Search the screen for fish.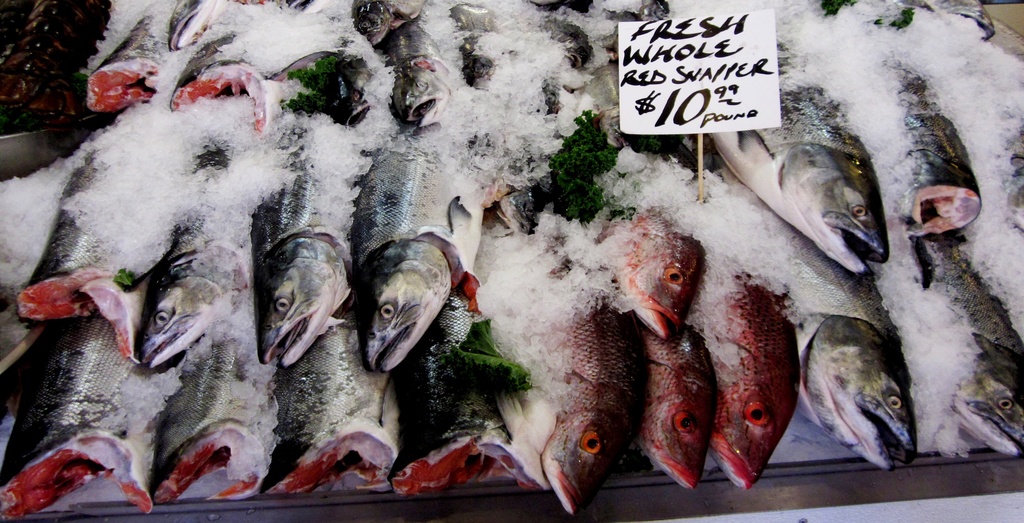
Found at (346,13,489,372).
